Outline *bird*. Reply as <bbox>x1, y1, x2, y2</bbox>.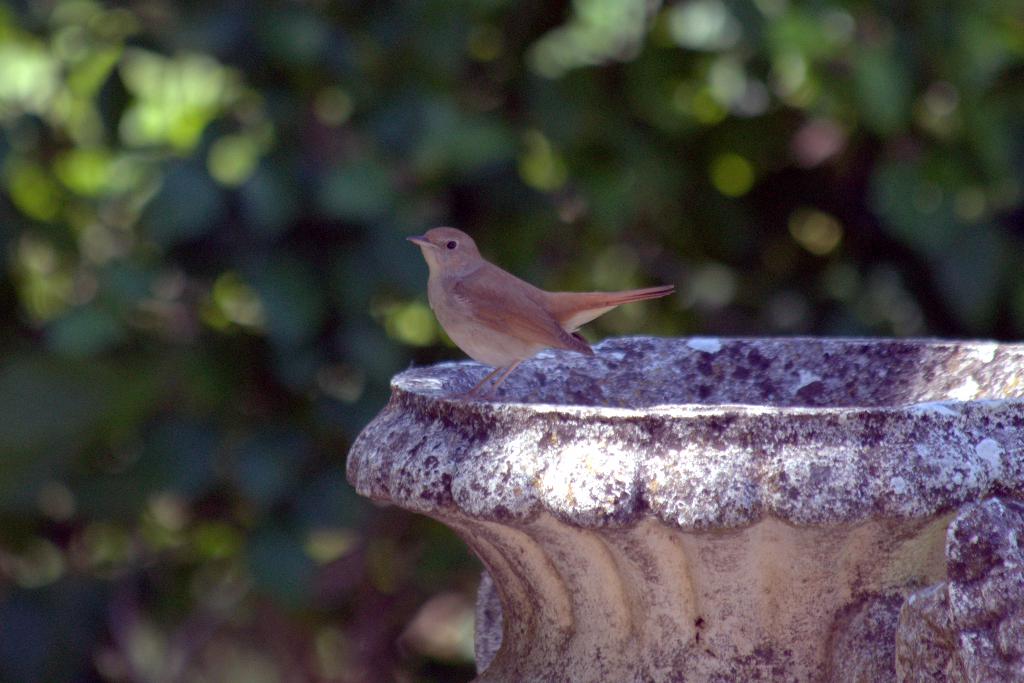
<bbox>406, 226, 677, 387</bbox>.
